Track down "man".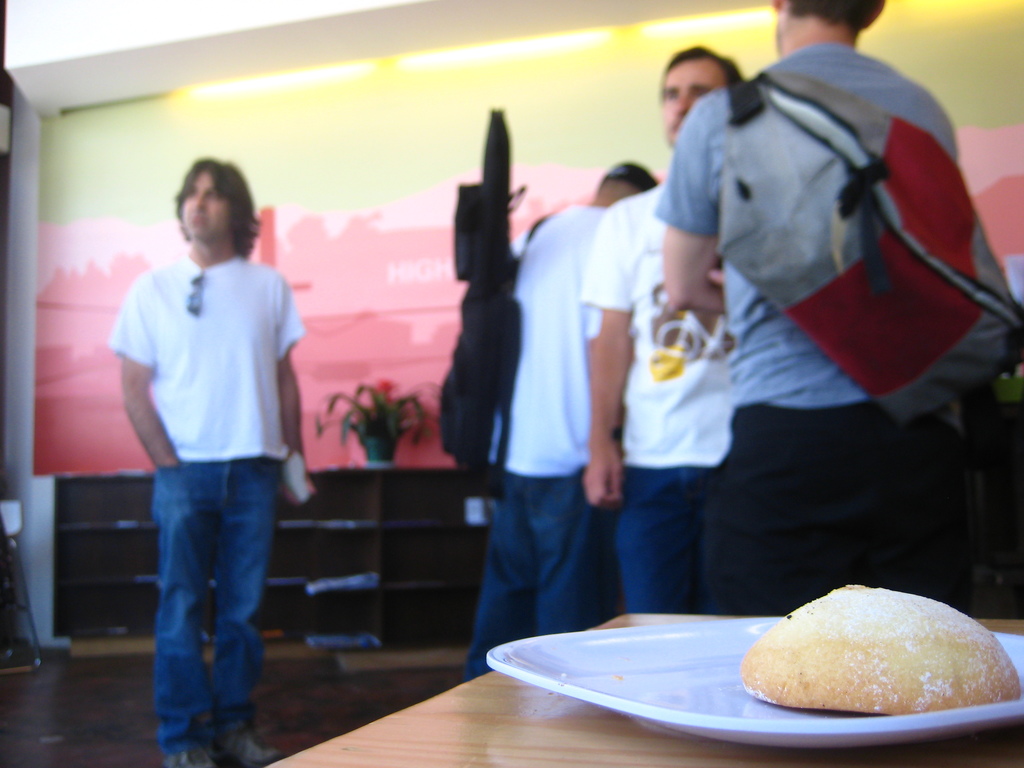
Tracked to left=580, top=49, right=753, bottom=611.
